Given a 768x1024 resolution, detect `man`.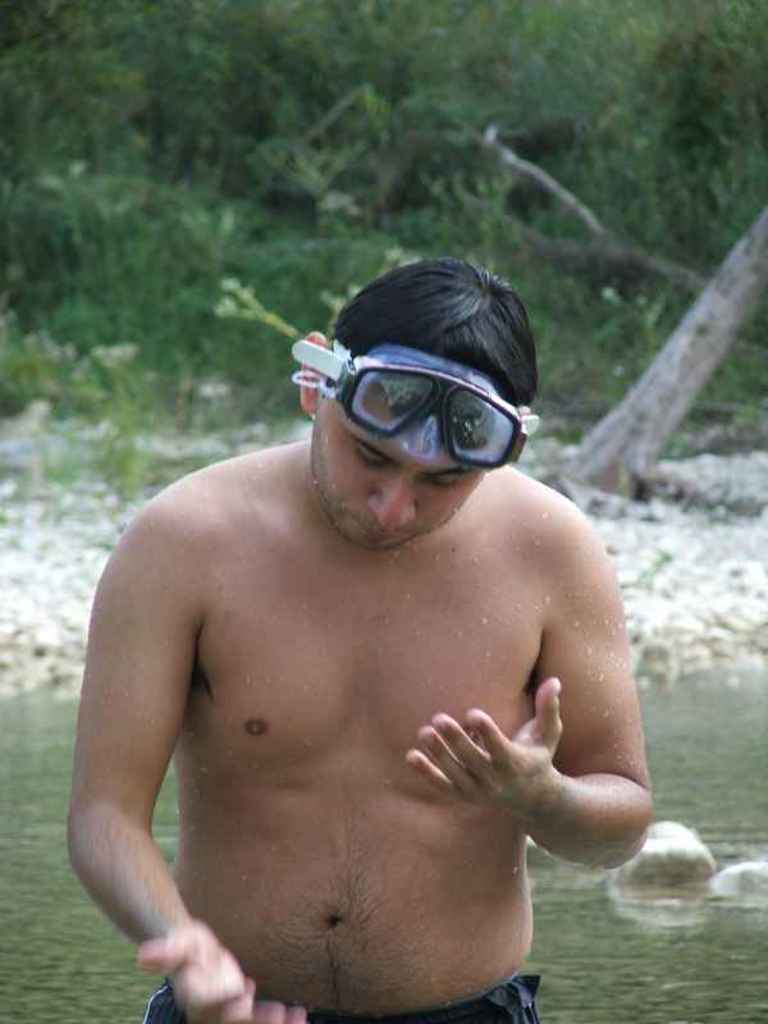
left=64, top=257, right=649, bottom=1005.
